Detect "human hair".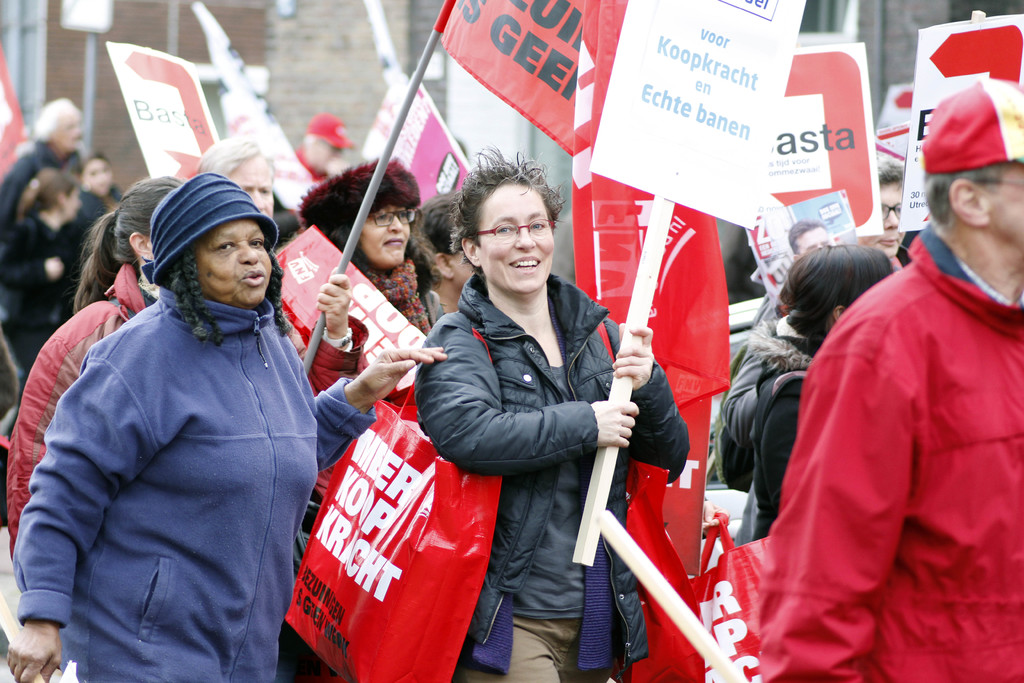
Detected at x1=783, y1=241, x2=891, y2=341.
